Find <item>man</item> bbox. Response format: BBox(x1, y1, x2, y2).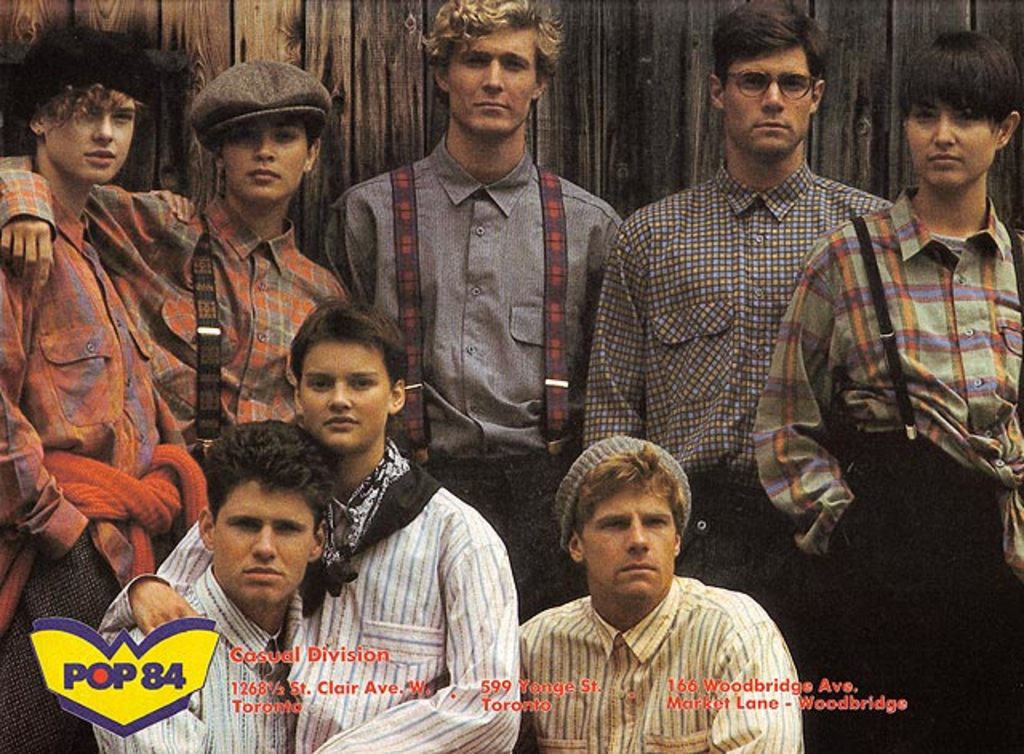
BBox(514, 437, 808, 752).
